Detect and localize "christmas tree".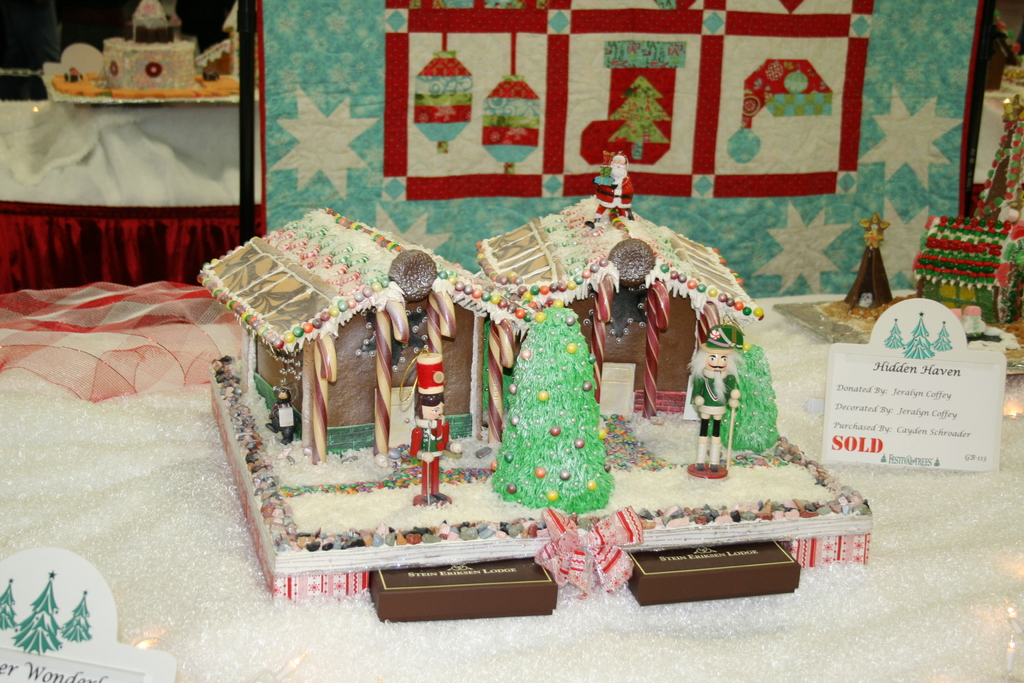
Localized at (x1=10, y1=573, x2=65, y2=655).
